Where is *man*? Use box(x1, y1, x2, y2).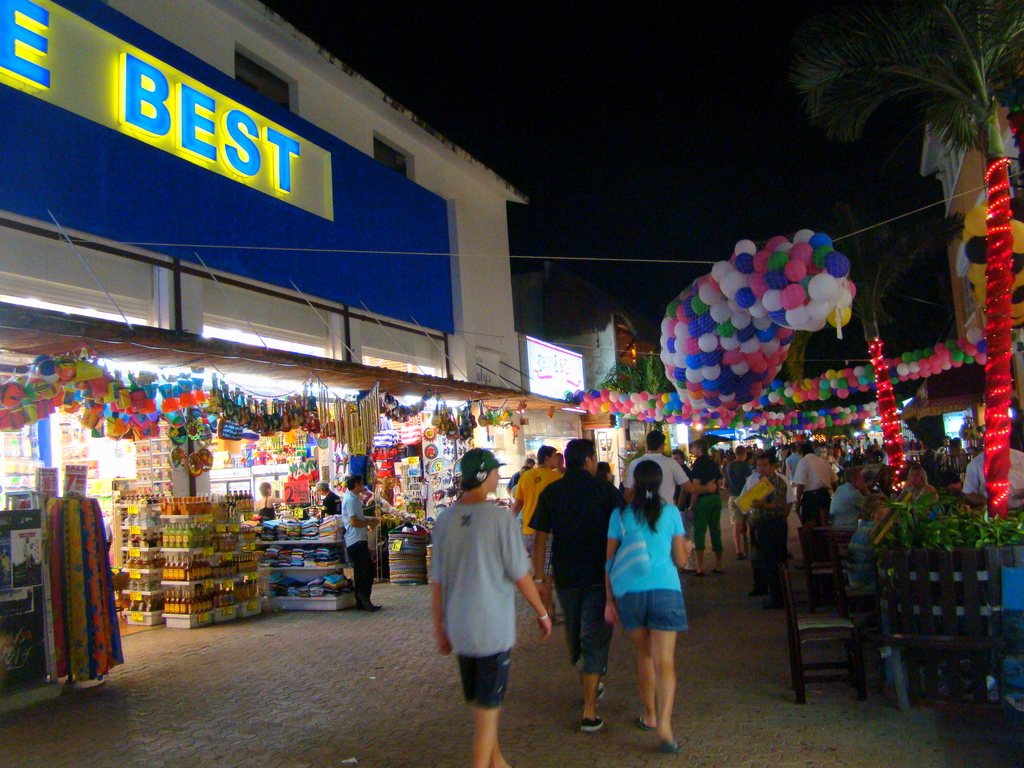
box(792, 436, 837, 526).
